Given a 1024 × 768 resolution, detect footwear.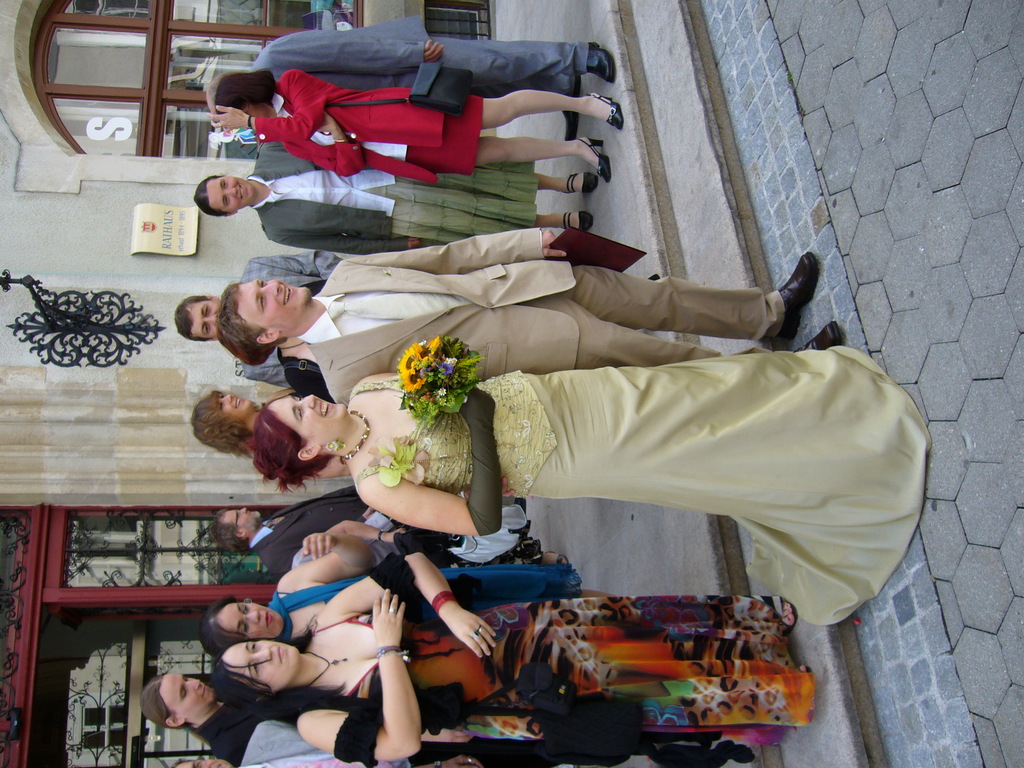
Rect(532, 550, 572, 562).
